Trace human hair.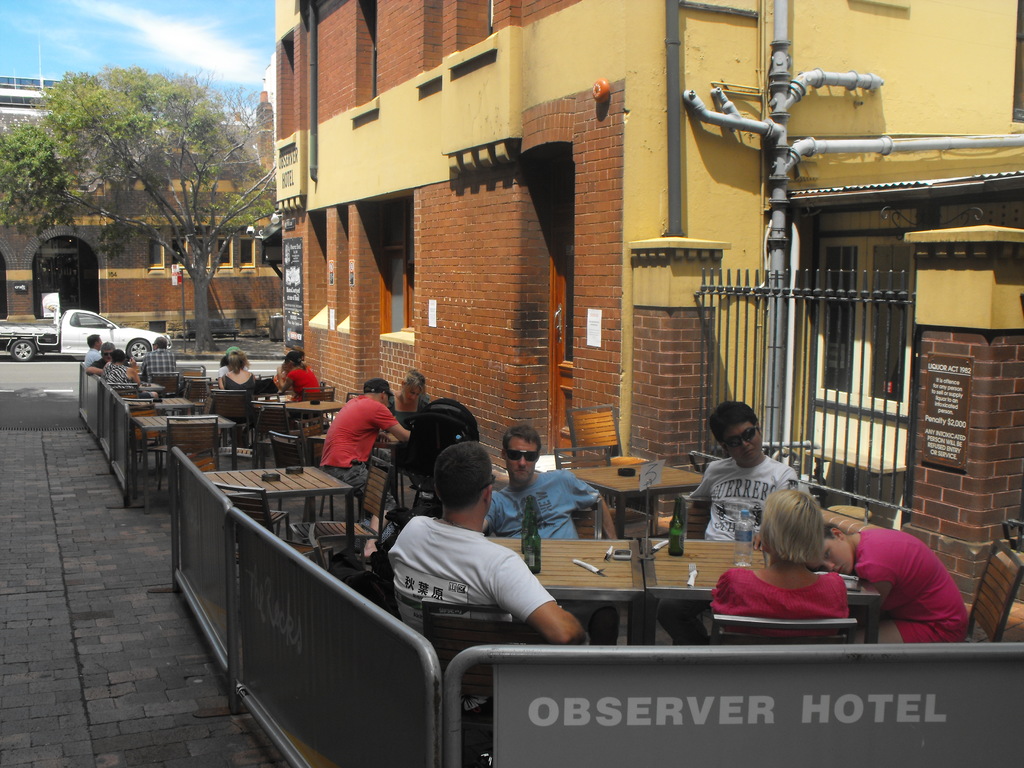
Traced to 429 435 489 506.
